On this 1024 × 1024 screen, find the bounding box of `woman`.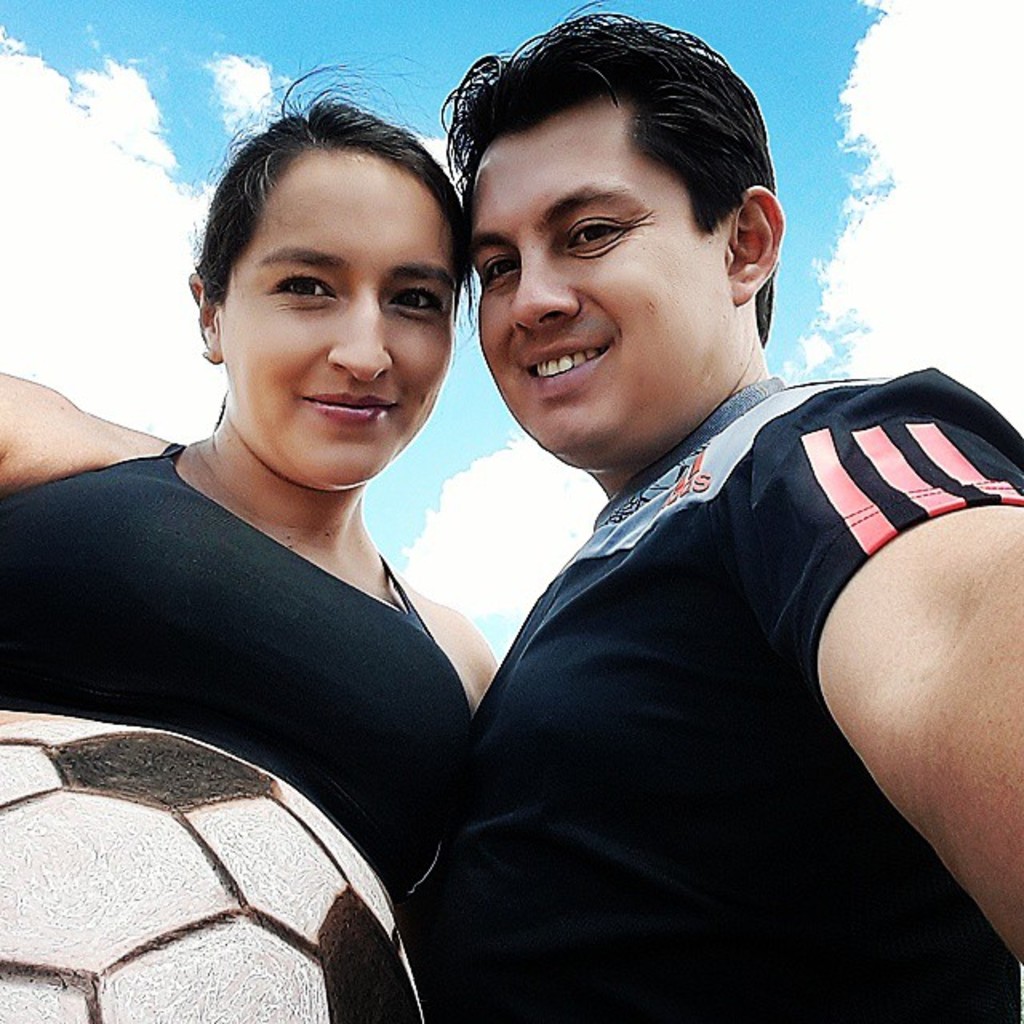
Bounding box: [x1=0, y1=54, x2=517, y2=898].
